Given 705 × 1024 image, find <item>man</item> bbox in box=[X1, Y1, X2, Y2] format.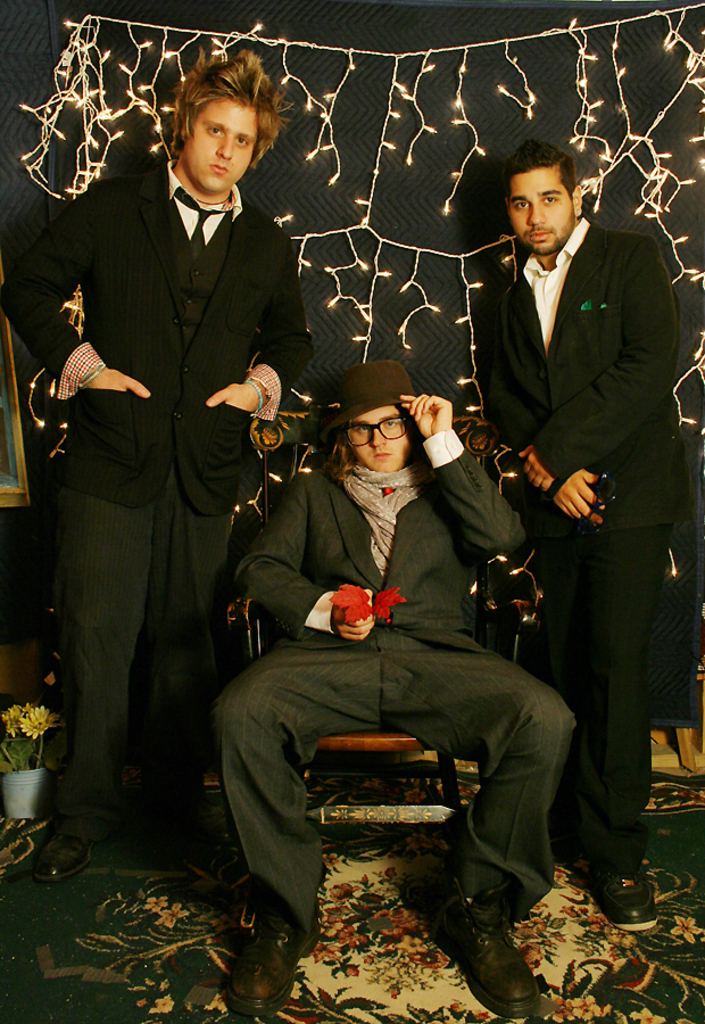
box=[479, 141, 679, 933].
